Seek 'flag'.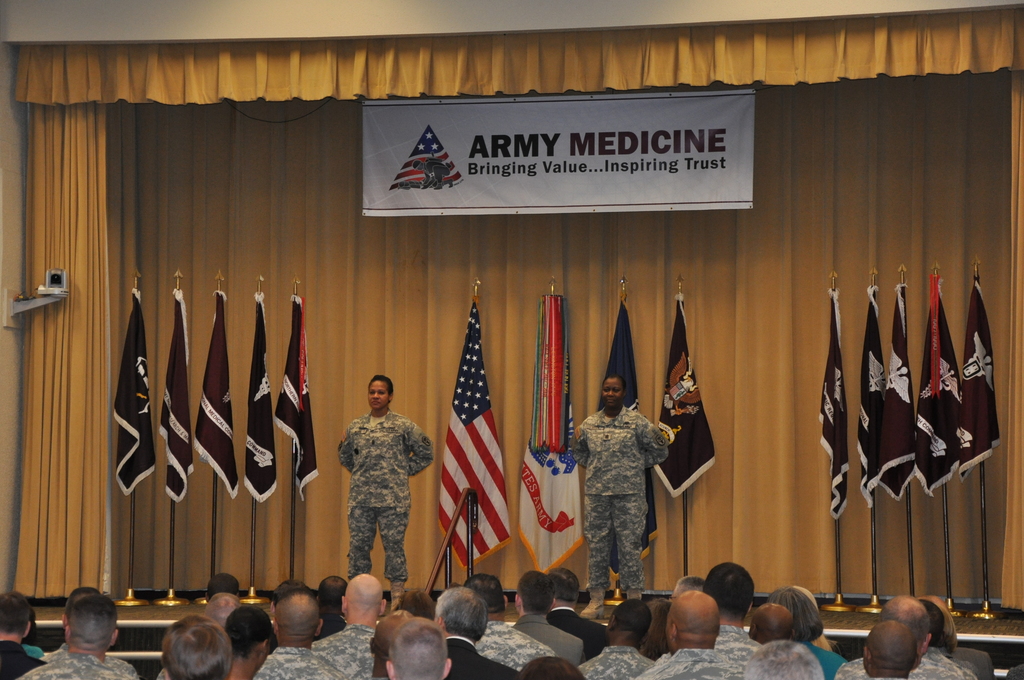
x1=871 y1=283 x2=918 y2=498.
